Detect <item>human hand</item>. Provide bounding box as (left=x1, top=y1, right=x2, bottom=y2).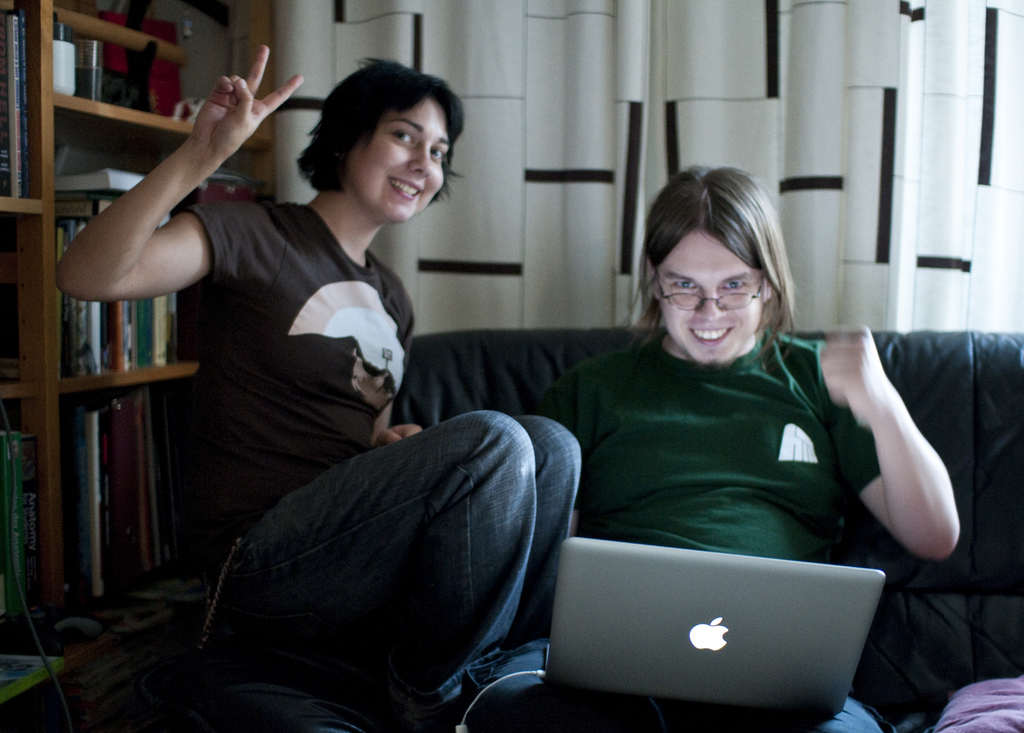
(left=374, top=423, right=425, bottom=447).
